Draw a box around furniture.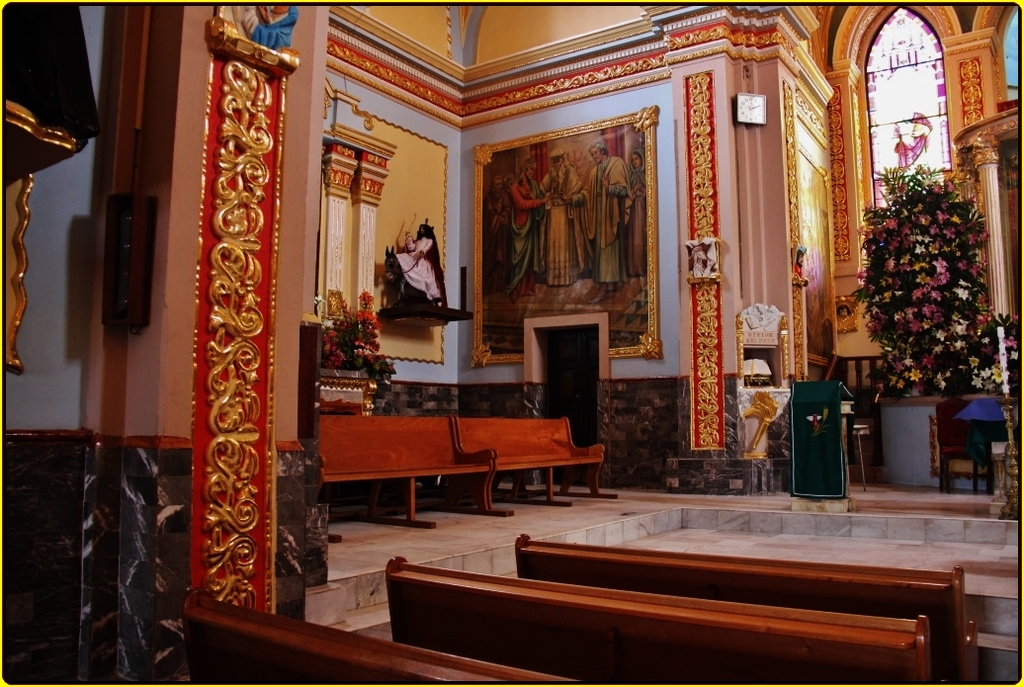
185:587:580:686.
